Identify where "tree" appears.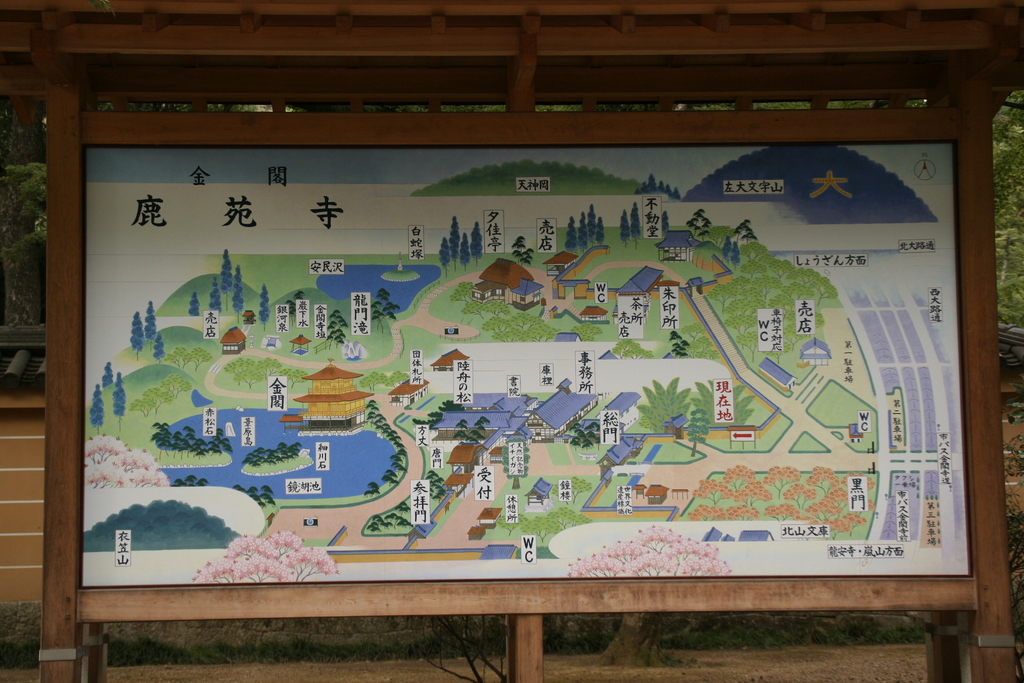
Appears at [666, 329, 691, 358].
